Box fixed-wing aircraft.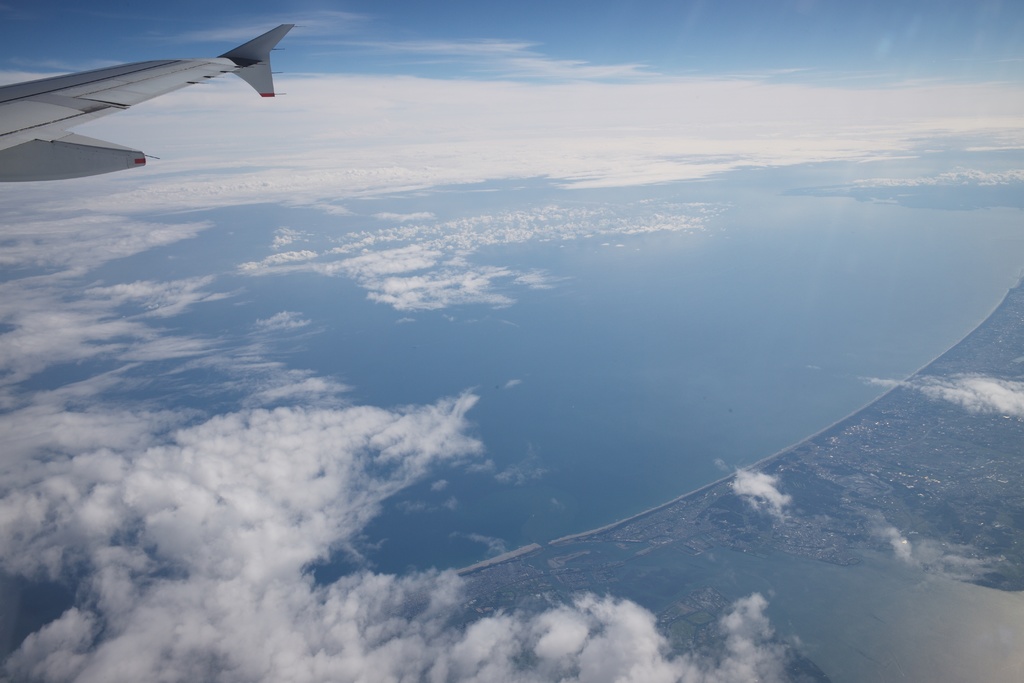
region(0, 21, 303, 179).
